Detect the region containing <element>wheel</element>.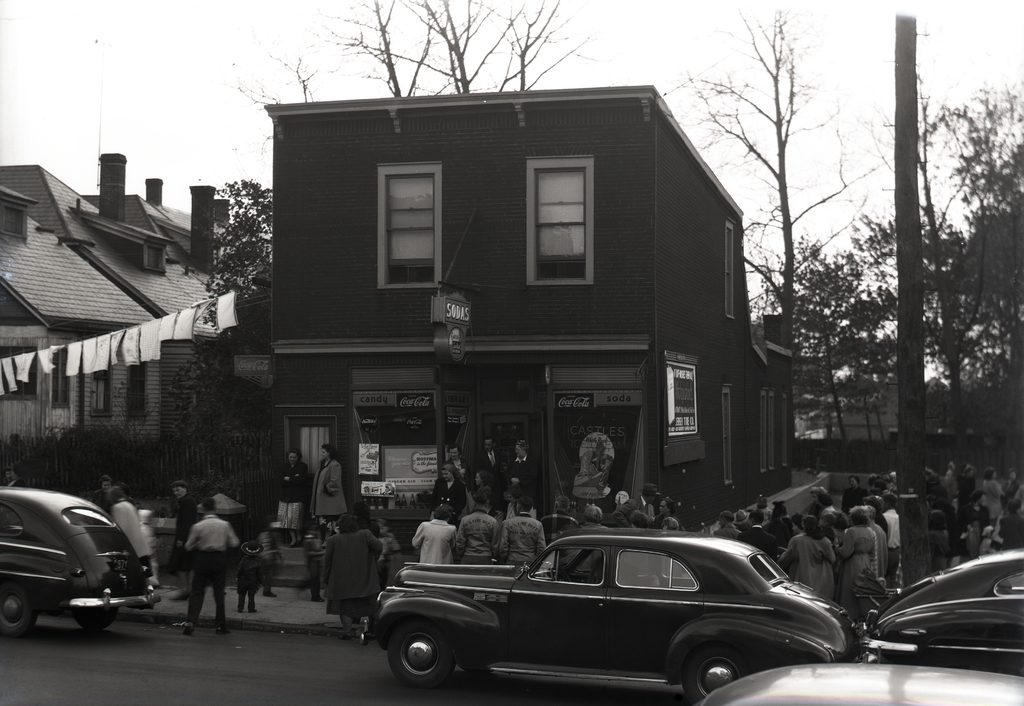
[left=681, top=644, right=744, bottom=702].
